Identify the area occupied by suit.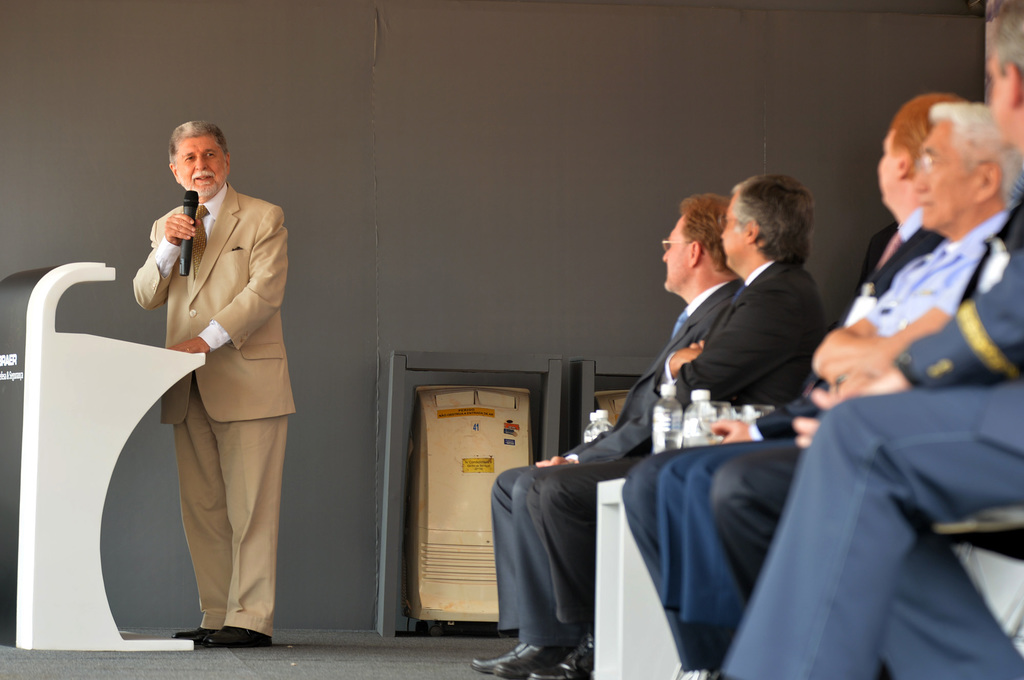
Area: crop(525, 246, 829, 619).
